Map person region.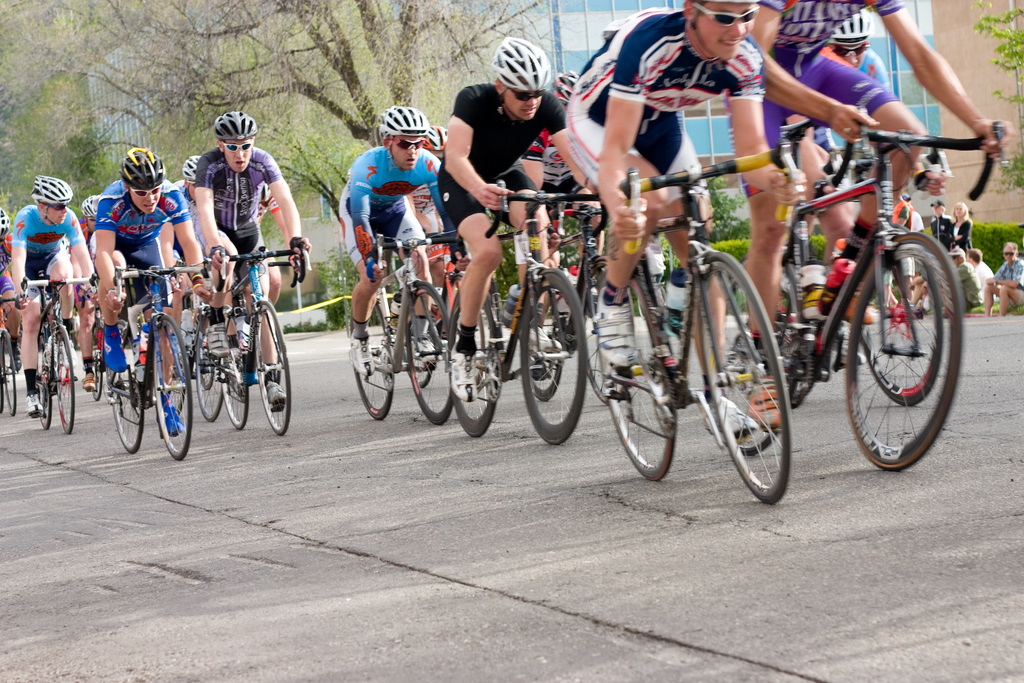
Mapped to detection(99, 147, 215, 442).
